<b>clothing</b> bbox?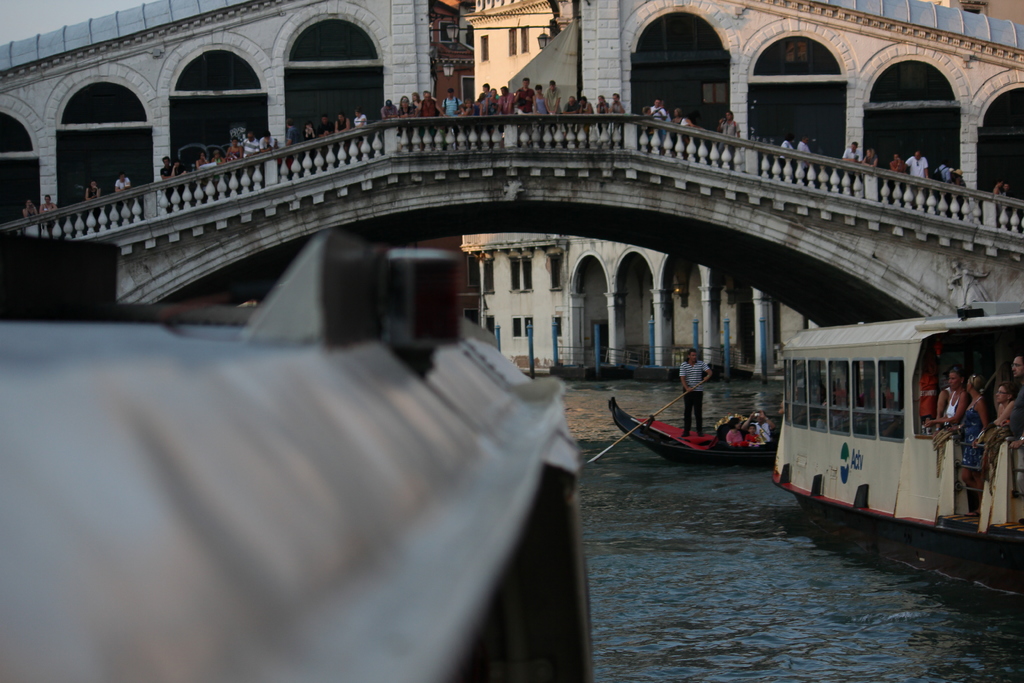
350, 110, 369, 131
